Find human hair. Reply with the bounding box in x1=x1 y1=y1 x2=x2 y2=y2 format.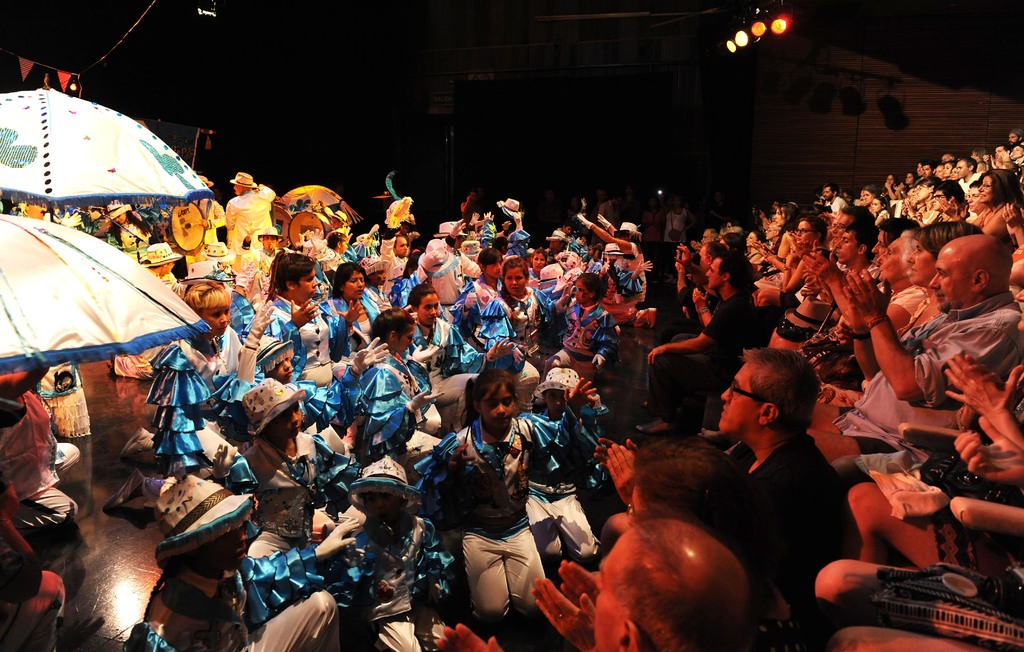
x1=977 y1=168 x2=1023 y2=208.
